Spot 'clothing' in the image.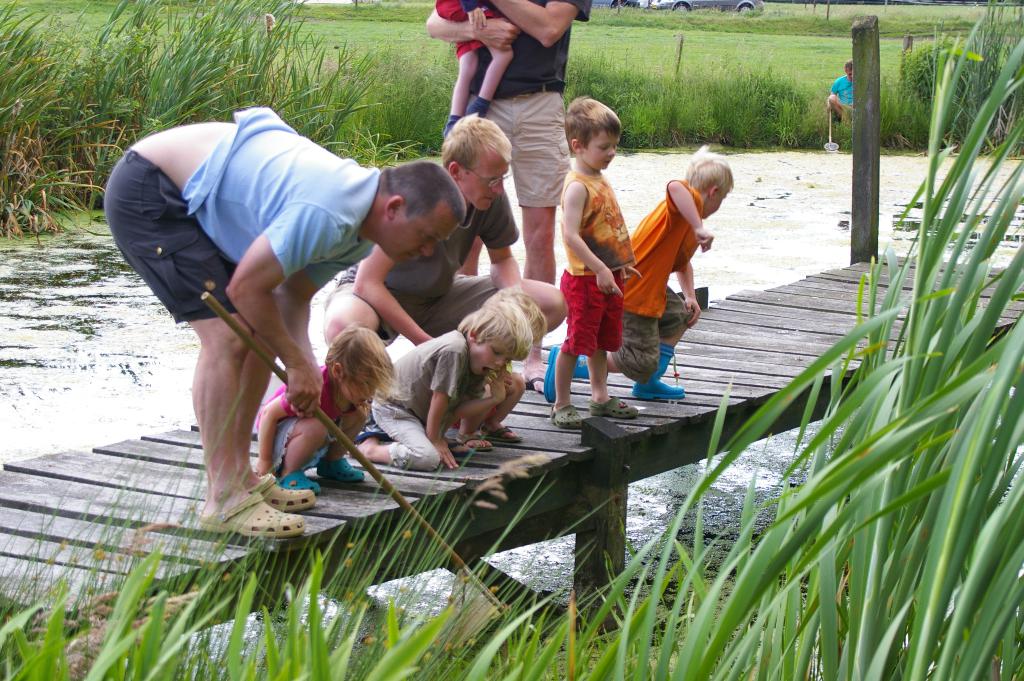
'clothing' found at bbox=[99, 101, 385, 334].
